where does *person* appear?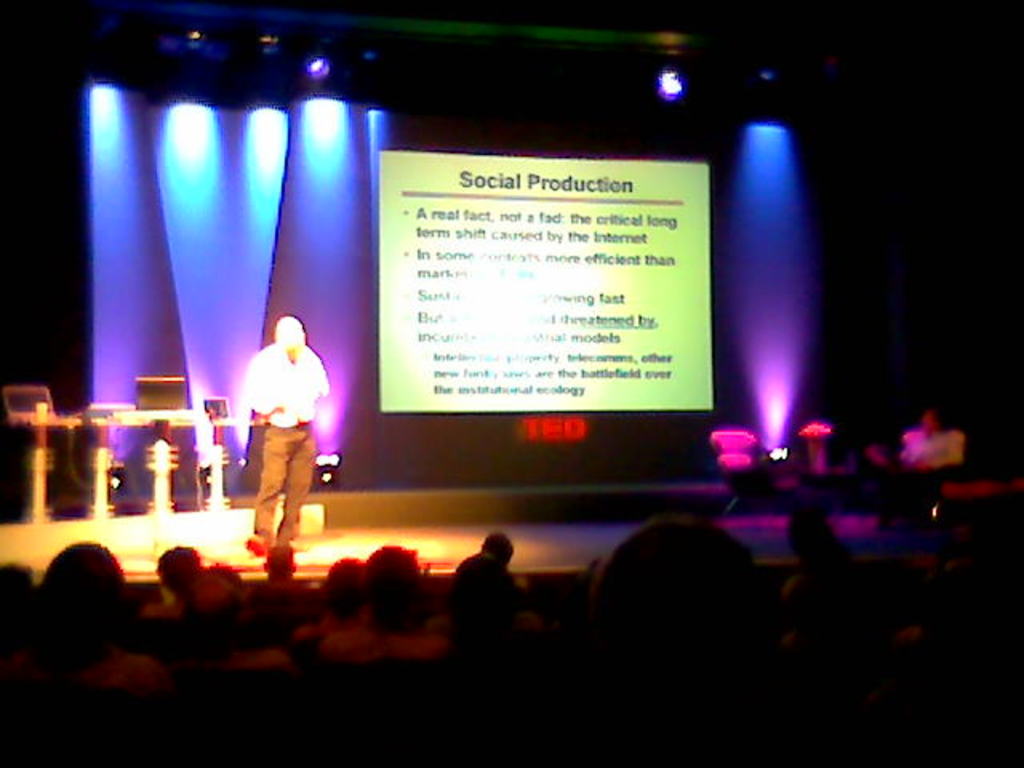
Appears at locate(226, 293, 318, 558).
